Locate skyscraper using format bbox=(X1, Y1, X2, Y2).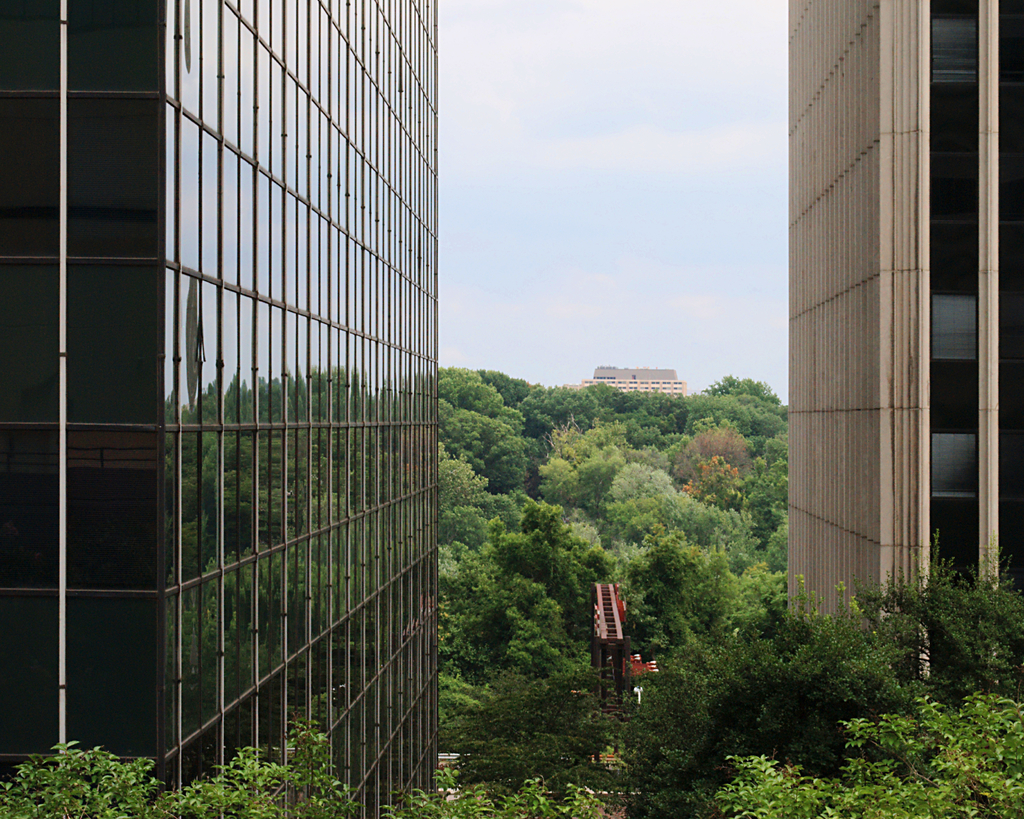
bbox=(0, 0, 436, 818).
